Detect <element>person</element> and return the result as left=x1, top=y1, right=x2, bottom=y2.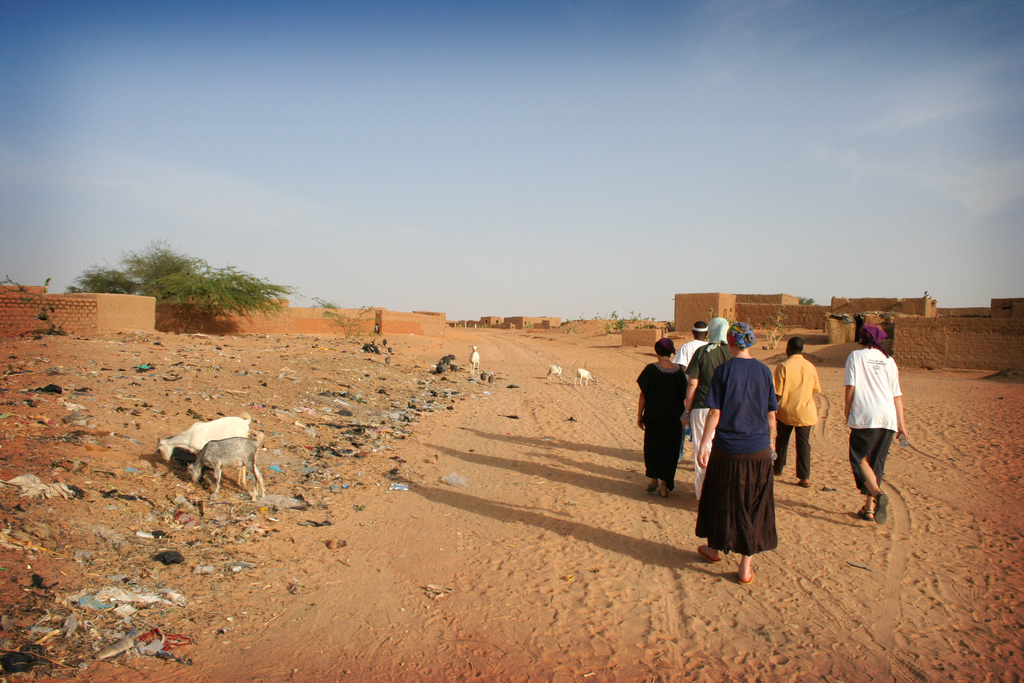
left=772, top=336, right=820, bottom=489.
